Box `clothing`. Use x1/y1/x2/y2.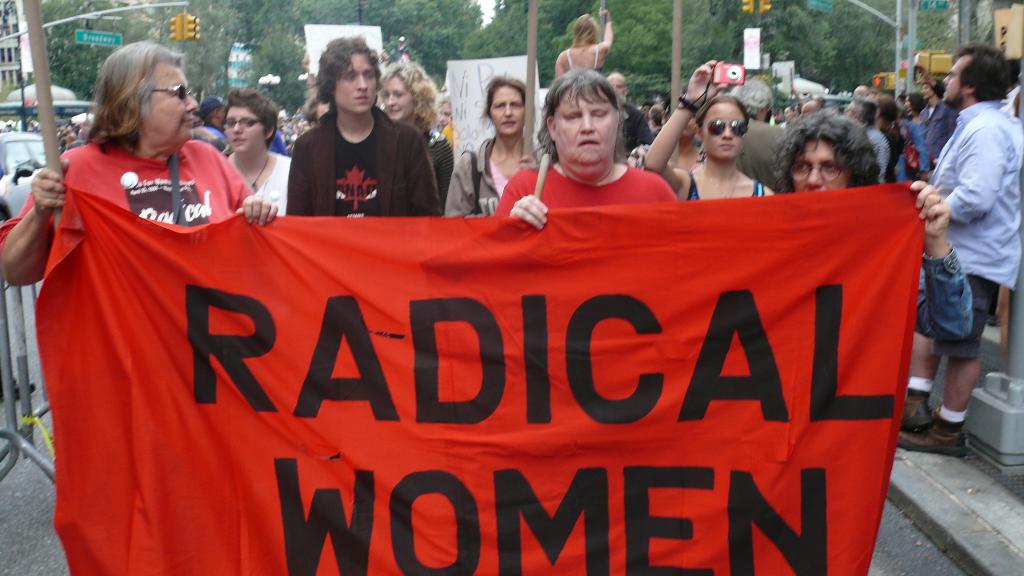
679/172/764/201.
